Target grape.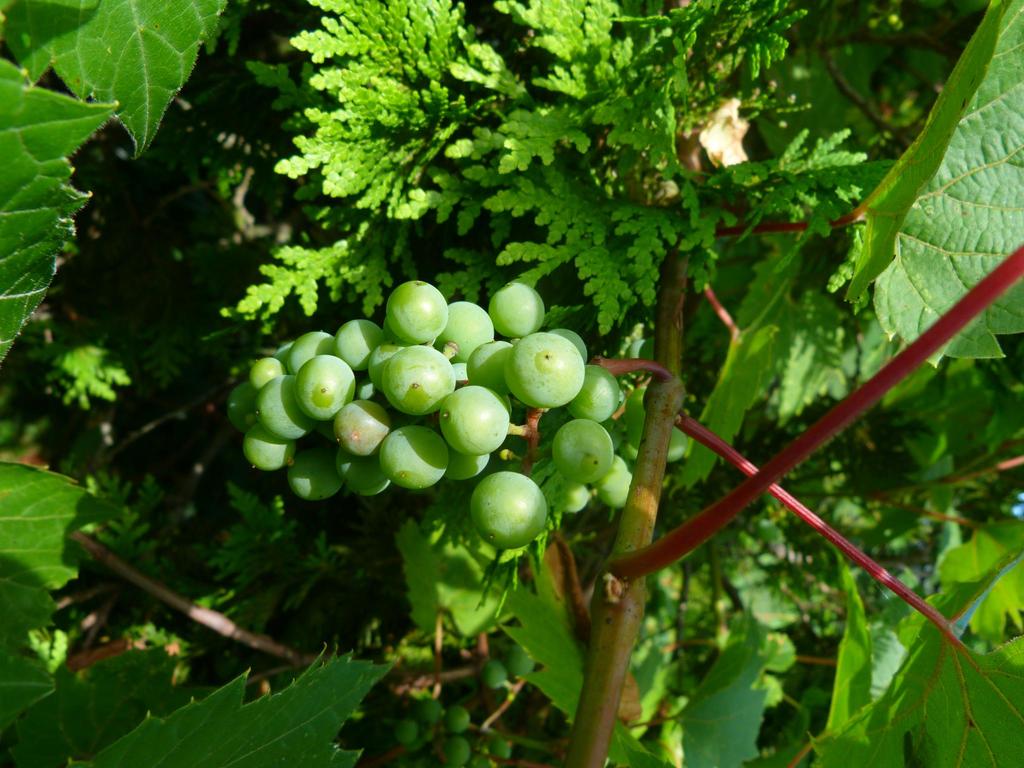
Target region: {"x1": 550, "y1": 419, "x2": 613, "y2": 488}.
